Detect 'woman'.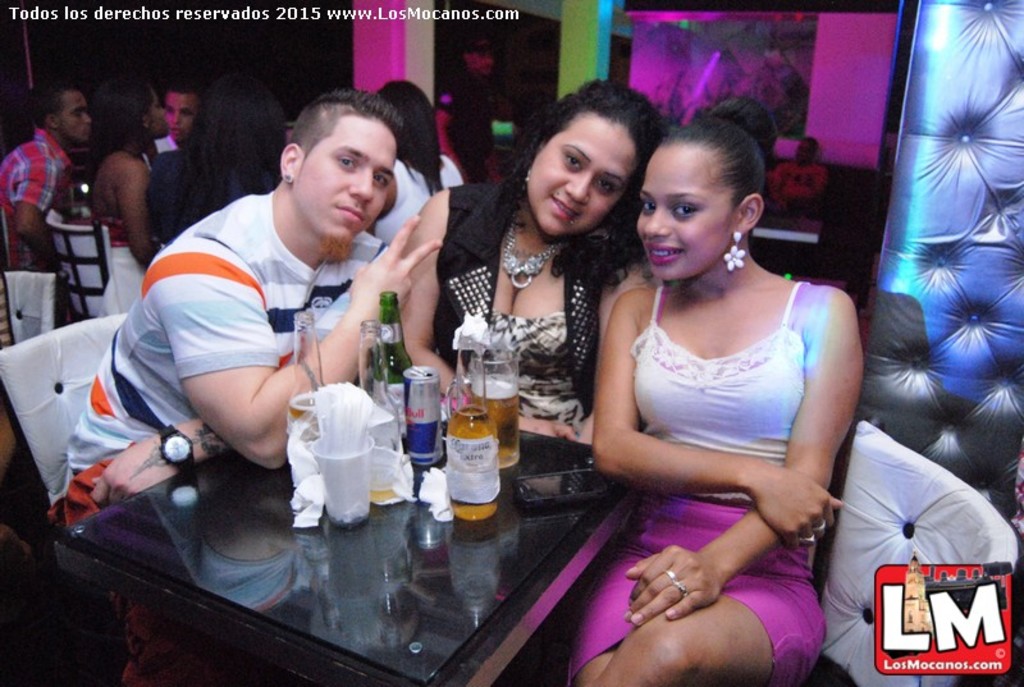
Detected at (362, 74, 472, 241).
